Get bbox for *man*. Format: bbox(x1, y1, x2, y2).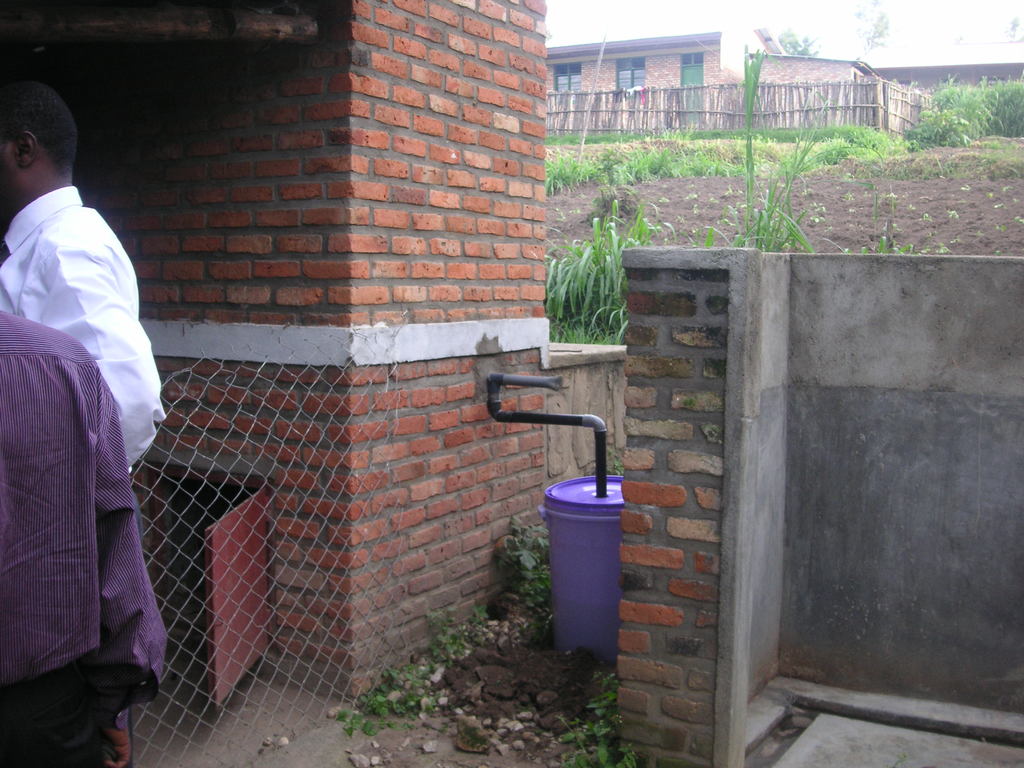
bbox(0, 78, 166, 471).
